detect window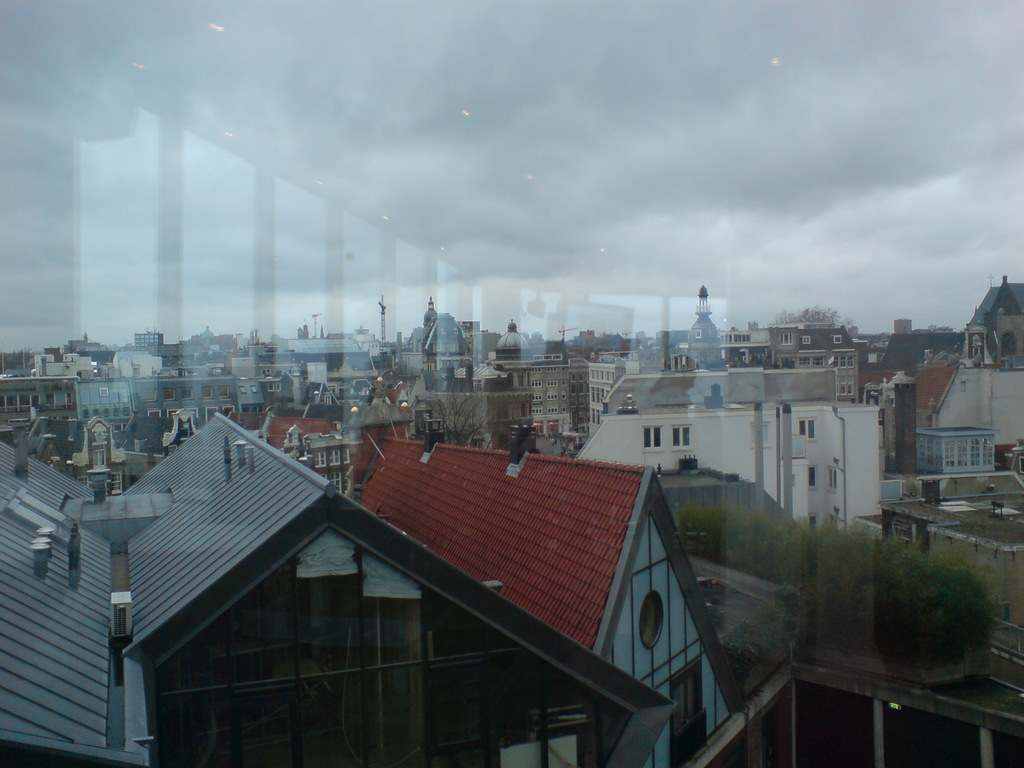
box=[343, 445, 351, 470]
